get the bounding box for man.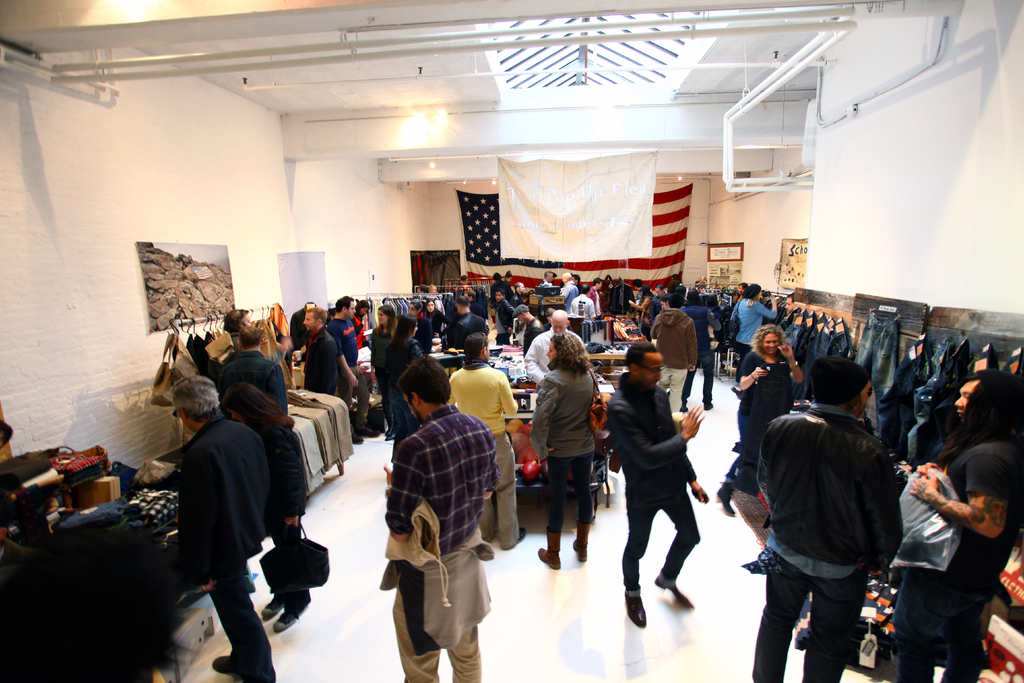
513:284:525:299.
